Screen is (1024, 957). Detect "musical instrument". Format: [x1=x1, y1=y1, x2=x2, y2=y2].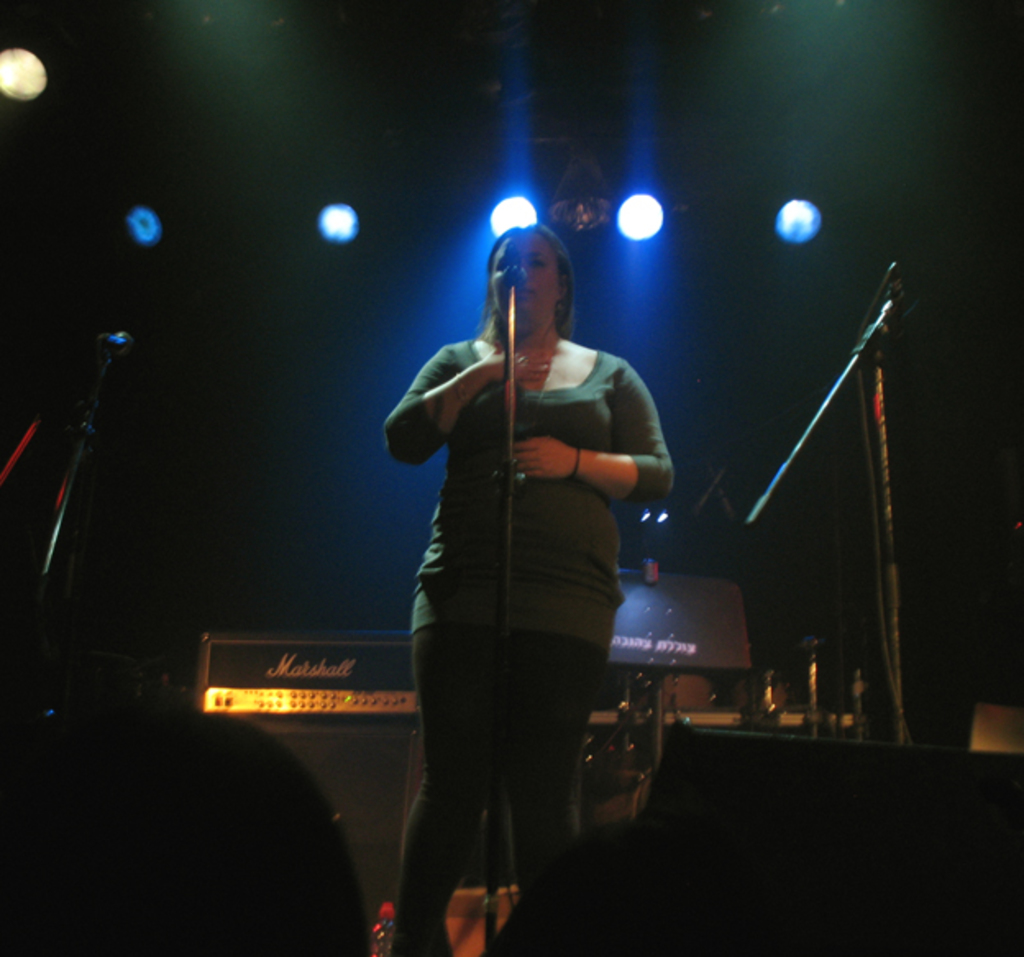
[x1=194, y1=594, x2=441, y2=737].
